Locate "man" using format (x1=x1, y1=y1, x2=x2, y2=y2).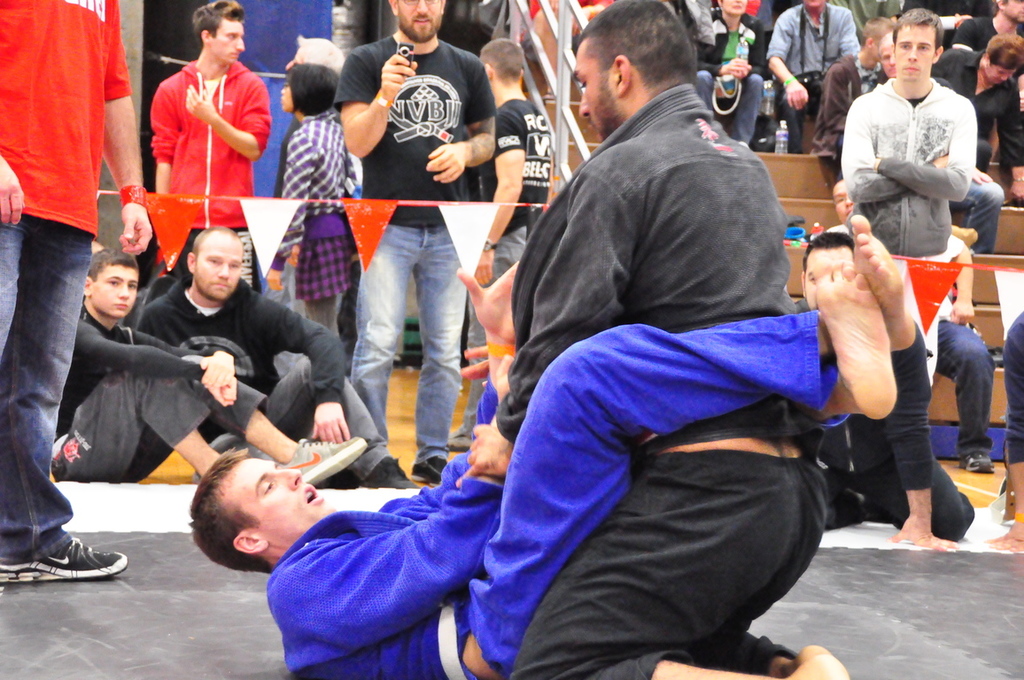
(x1=789, y1=229, x2=976, y2=554).
